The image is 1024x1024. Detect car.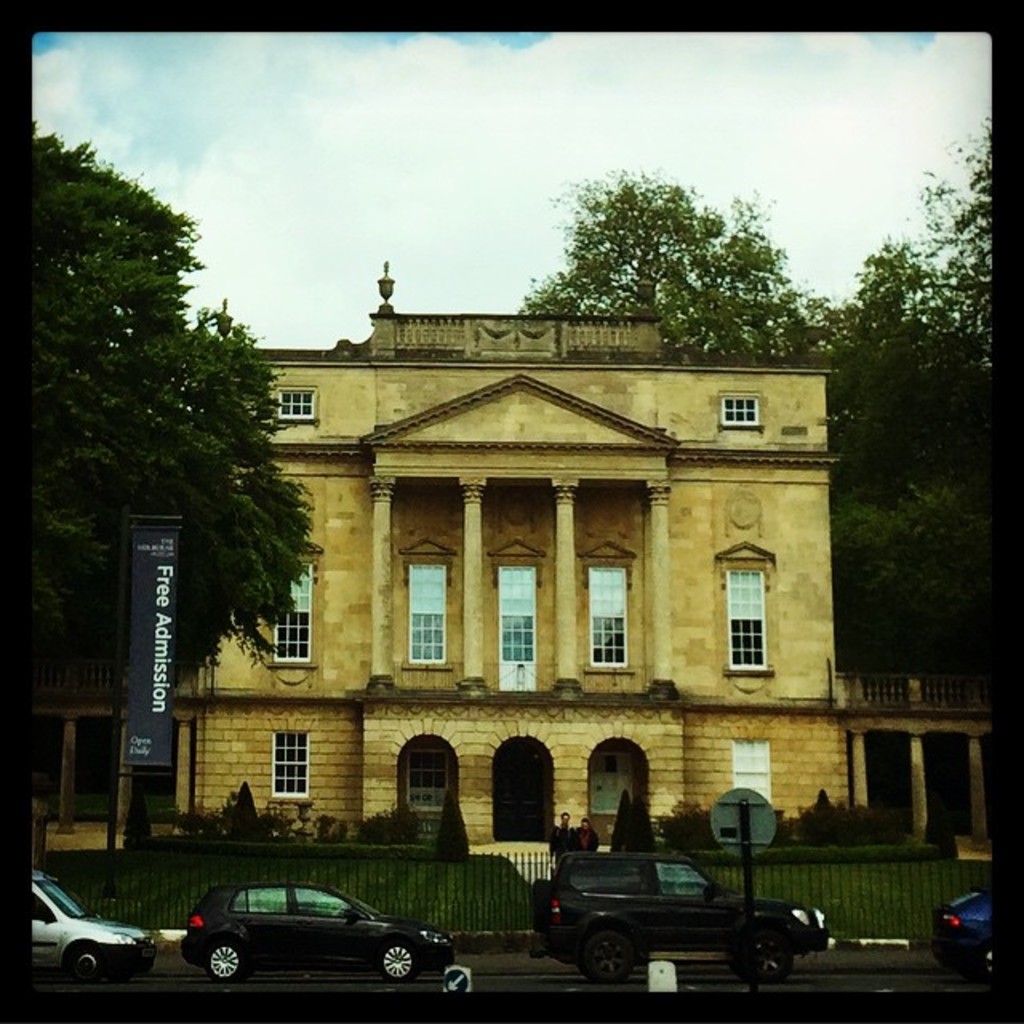
Detection: 930,888,995,989.
